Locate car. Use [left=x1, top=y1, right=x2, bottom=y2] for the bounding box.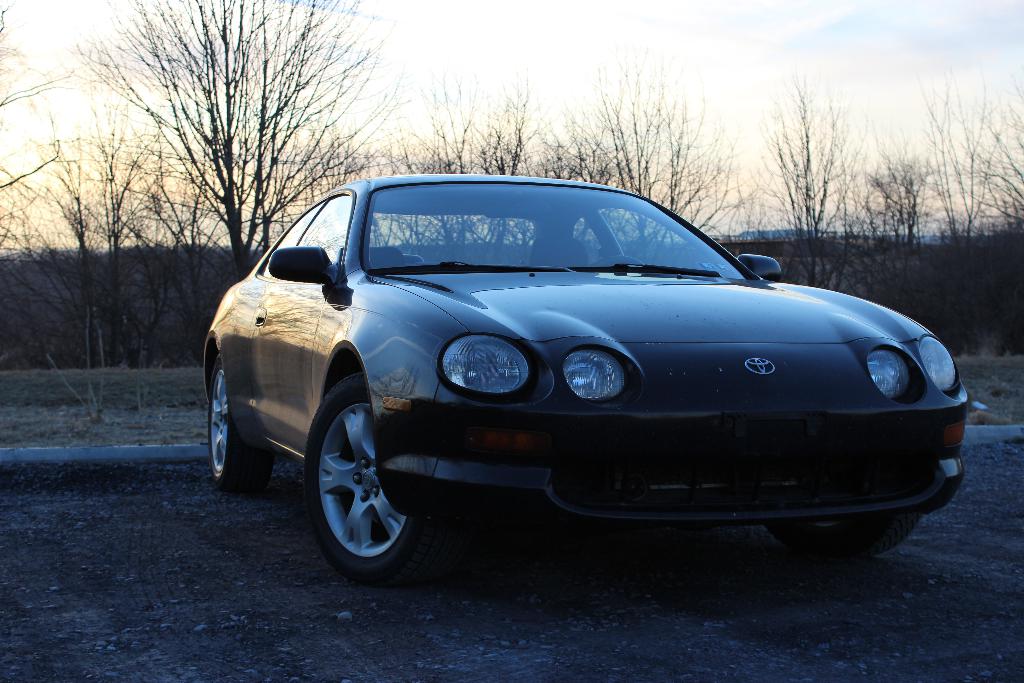
[left=190, top=174, right=973, bottom=573].
